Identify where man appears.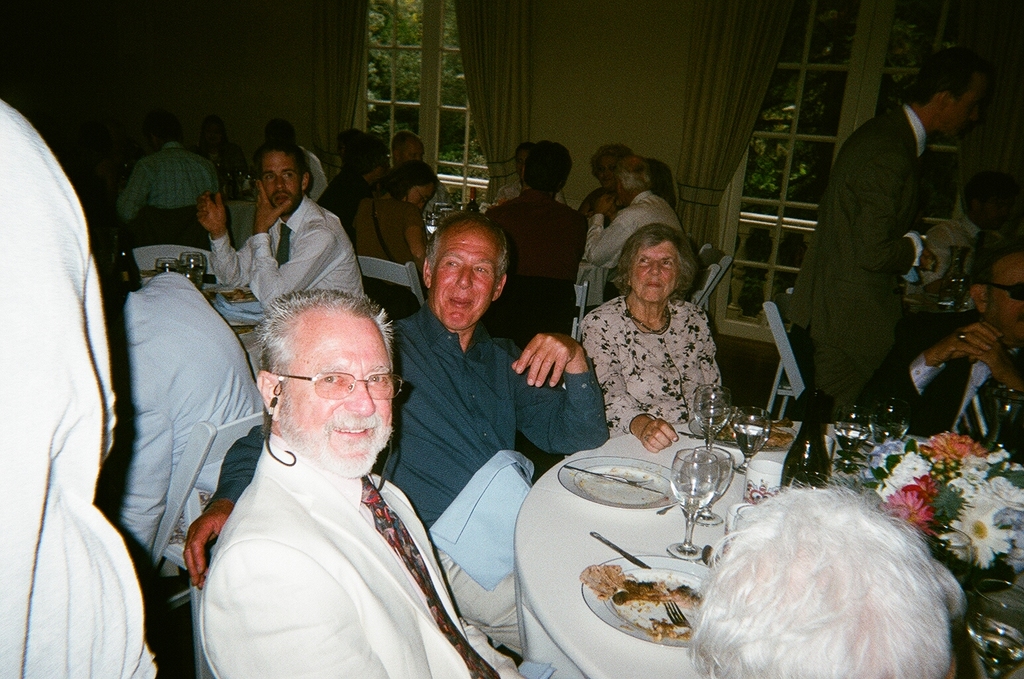
Appears at pyautogui.locateOnScreen(581, 163, 691, 297).
